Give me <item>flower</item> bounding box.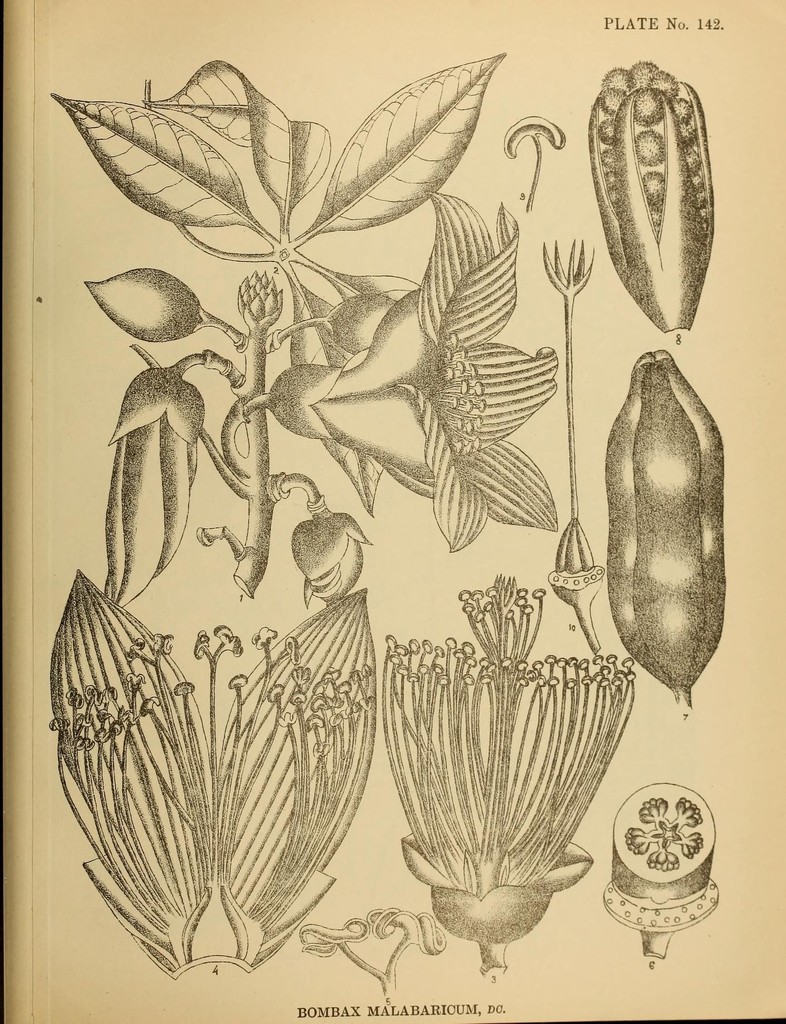
crop(102, 355, 208, 603).
